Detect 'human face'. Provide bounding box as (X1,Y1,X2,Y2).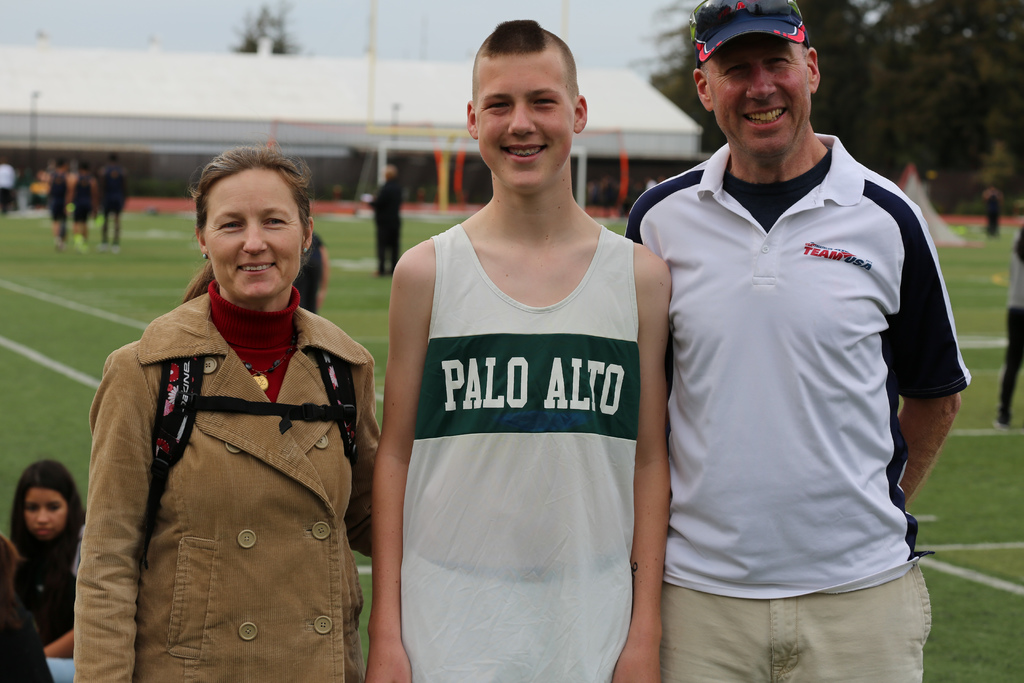
(24,491,62,540).
